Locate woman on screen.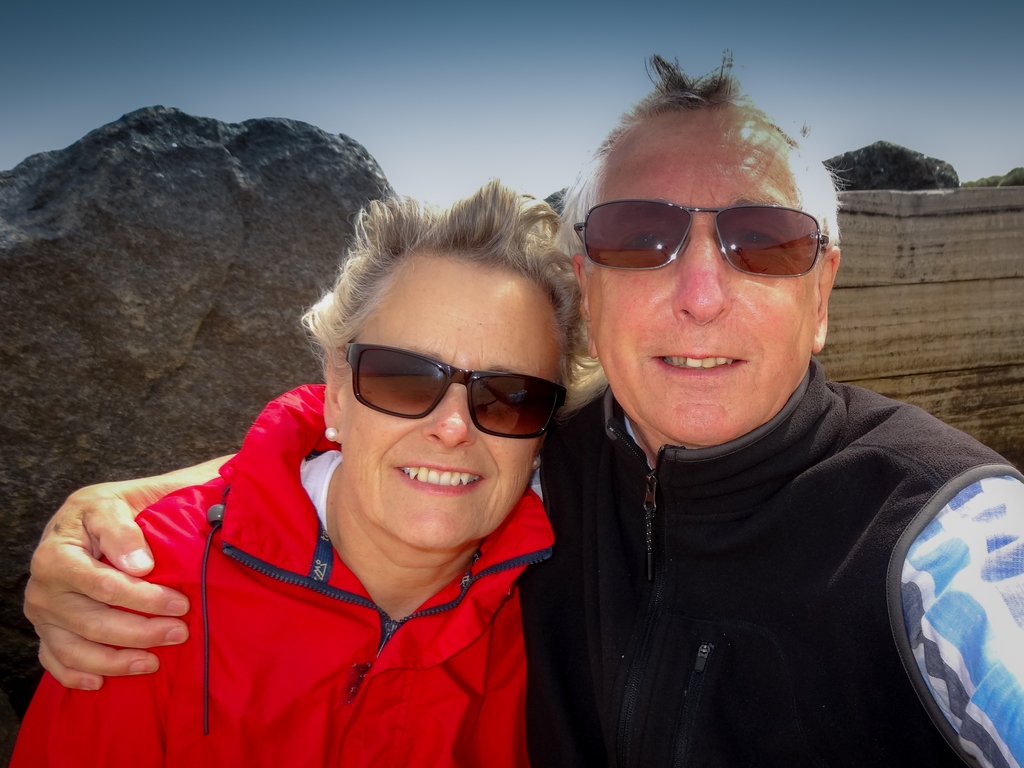
On screen at BBox(10, 177, 597, 767).
